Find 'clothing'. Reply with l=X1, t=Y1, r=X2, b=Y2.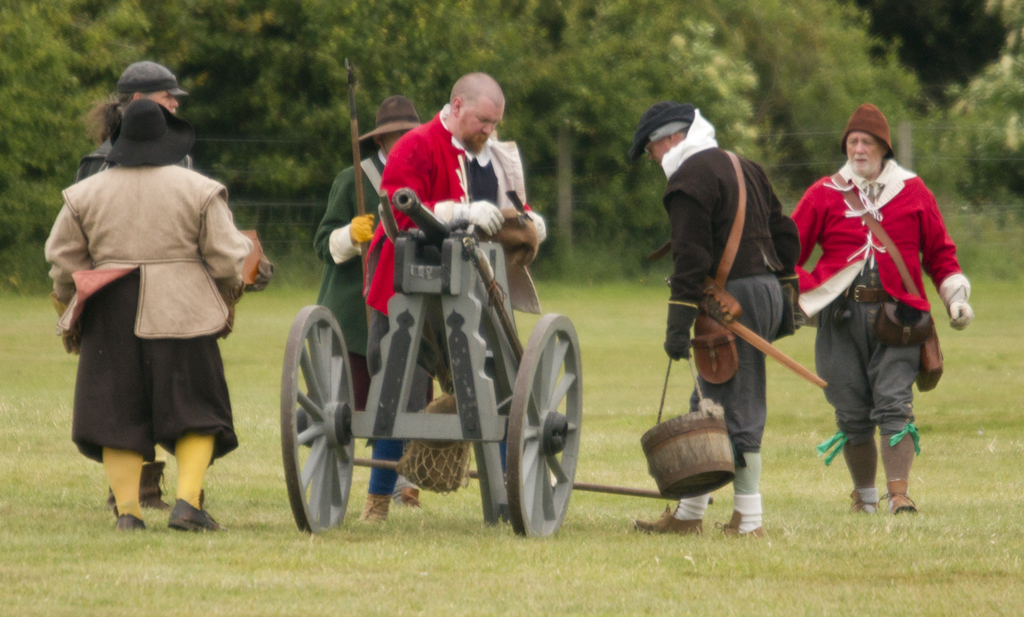
l=665, t=106, r=801, b=465.
